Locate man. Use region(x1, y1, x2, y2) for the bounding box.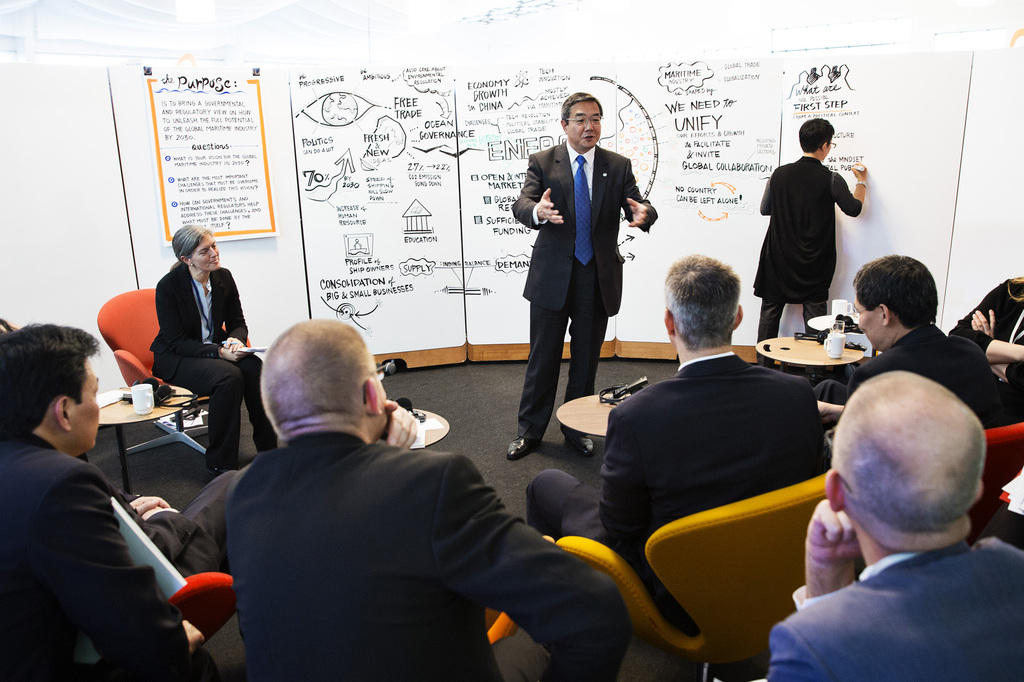
region(759, 335, 1023, 681).
